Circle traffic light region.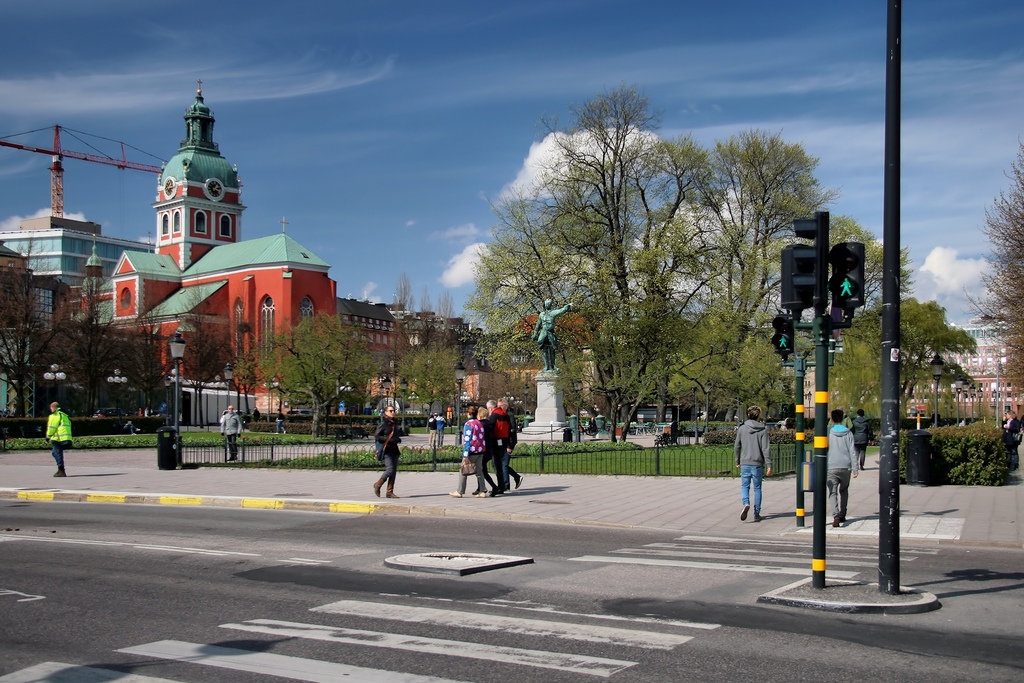
Region: (835,240,867,322).
